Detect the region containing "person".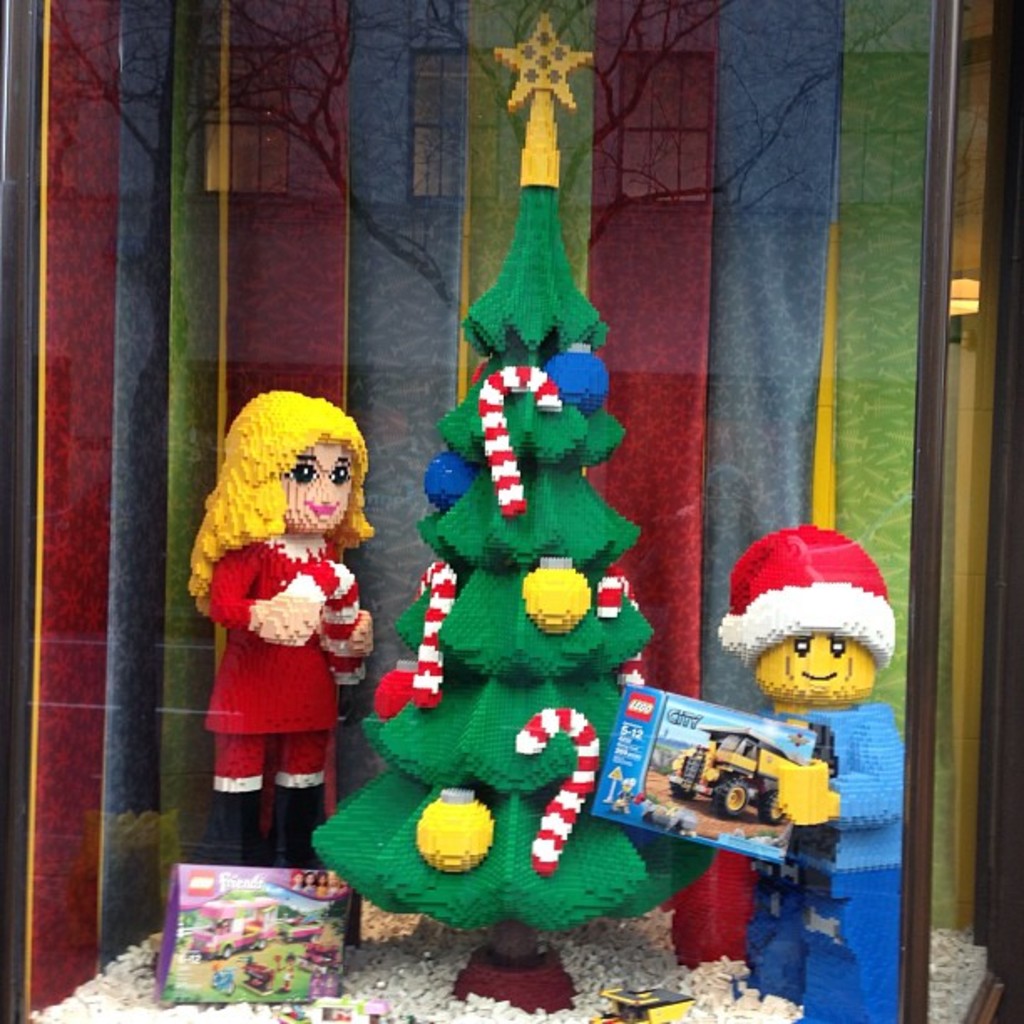
709:527:914:1022.
